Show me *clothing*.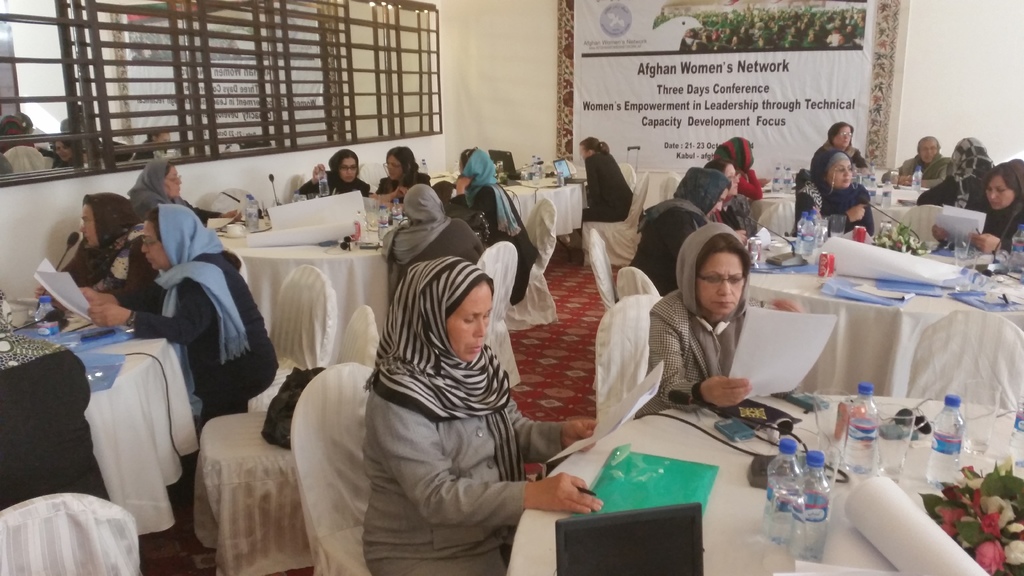
*clothing* is here: <region>317, 268, 554, 564</region>.
